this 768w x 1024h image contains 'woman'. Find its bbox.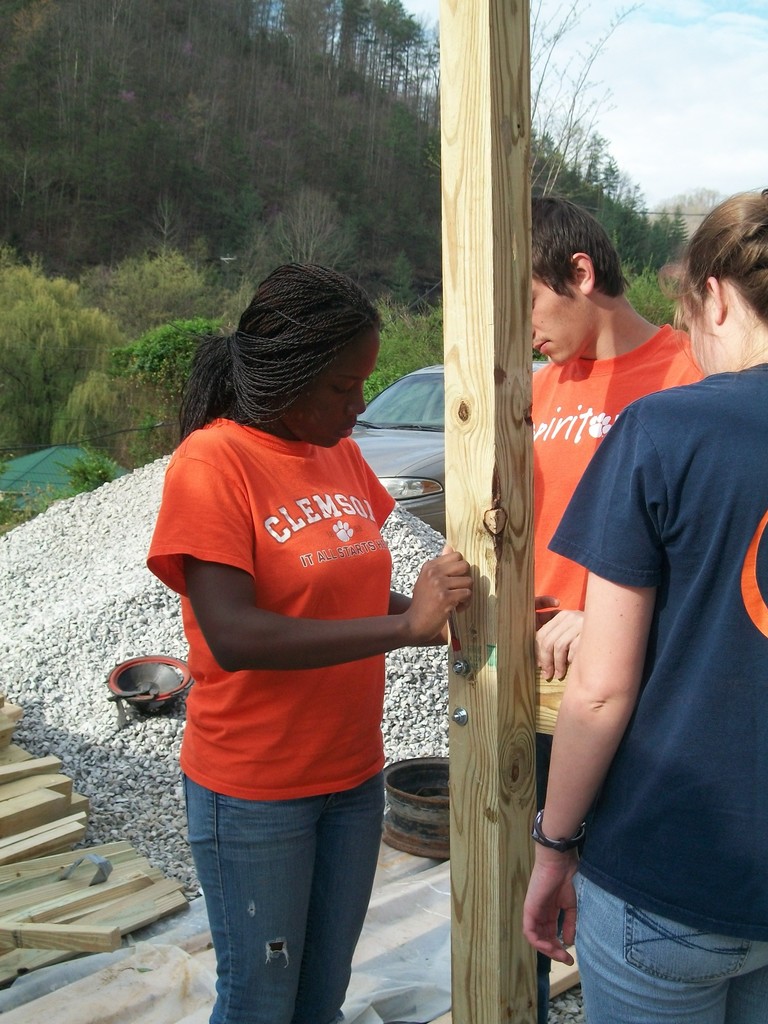
bbox=[520, 179, 767, 1018].
